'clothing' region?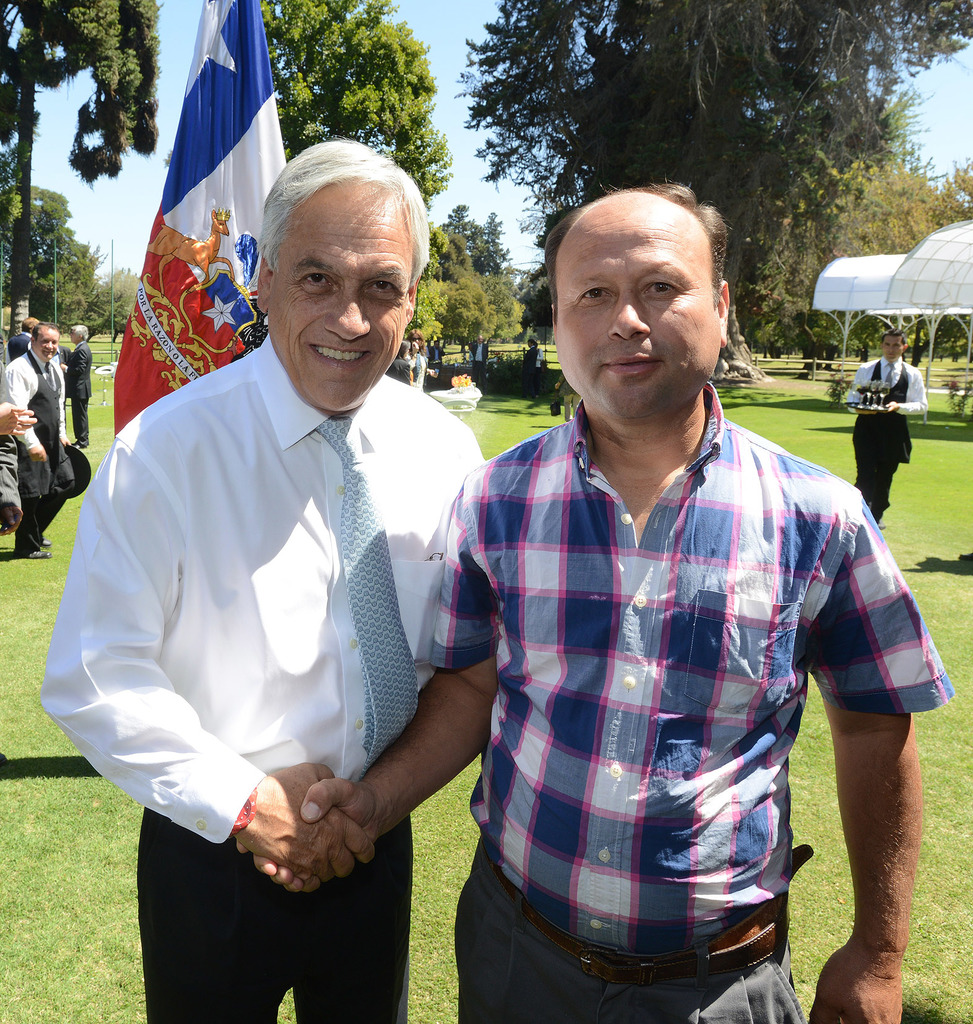
[67,338,93,448]
